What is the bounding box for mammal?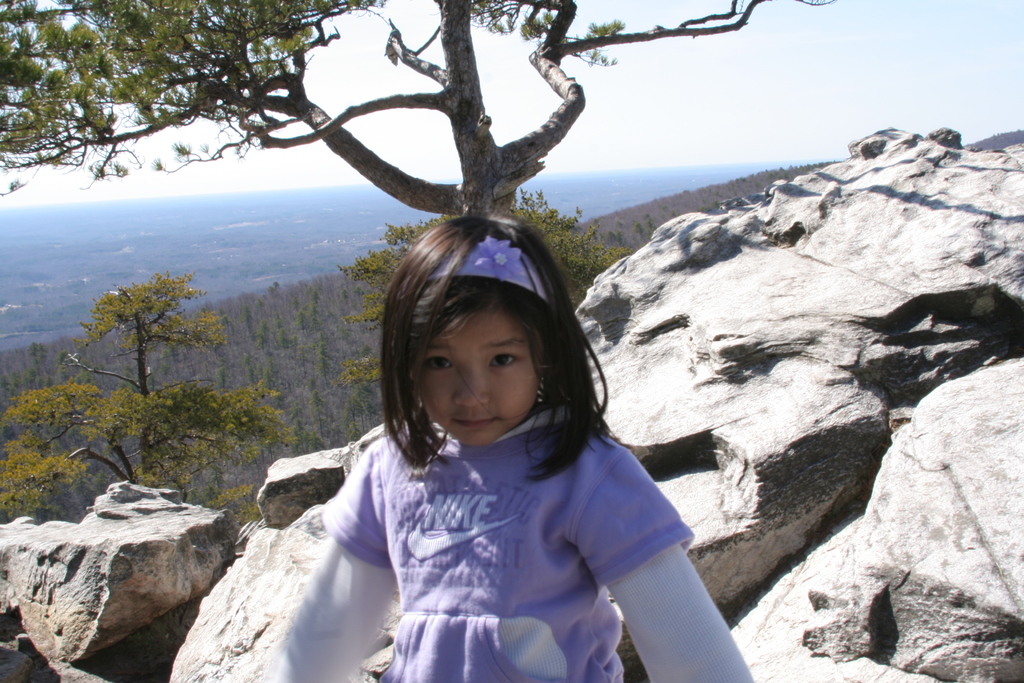
<region>283, 200, 727, 650</region>.
